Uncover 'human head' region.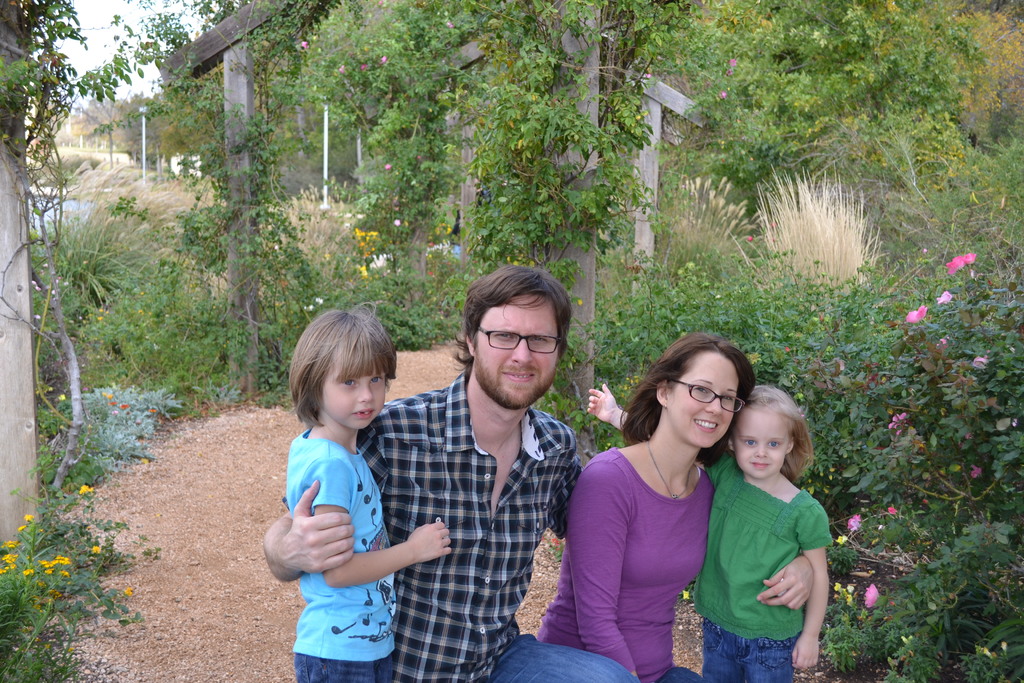
Uncovered: <bbox>456, 284, 573, 402</bbox>.
